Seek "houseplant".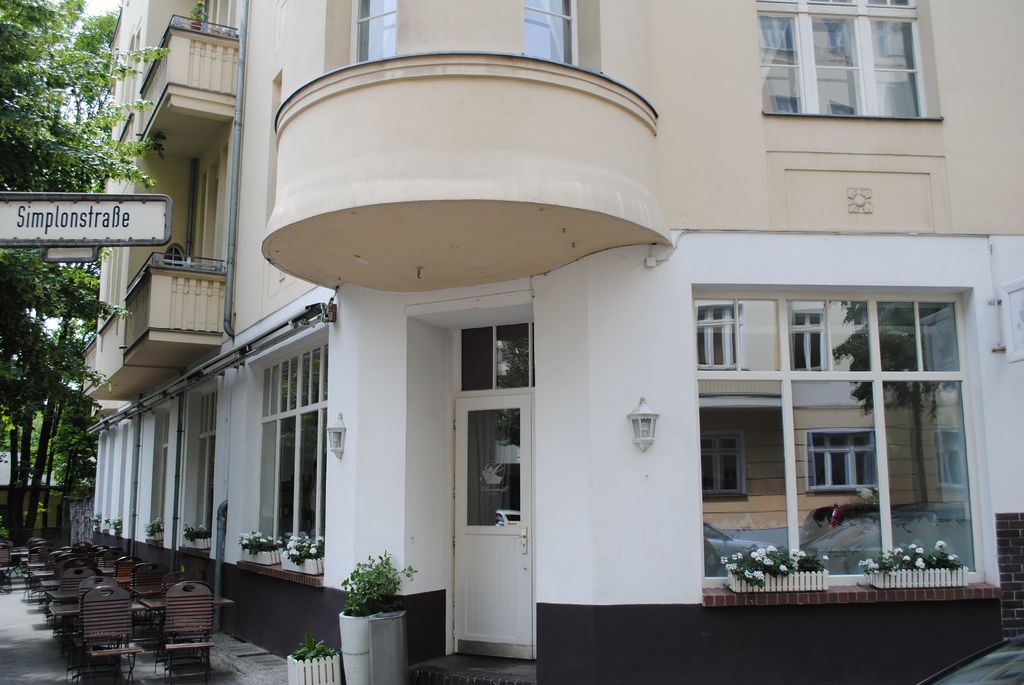
326/555/413/651.
